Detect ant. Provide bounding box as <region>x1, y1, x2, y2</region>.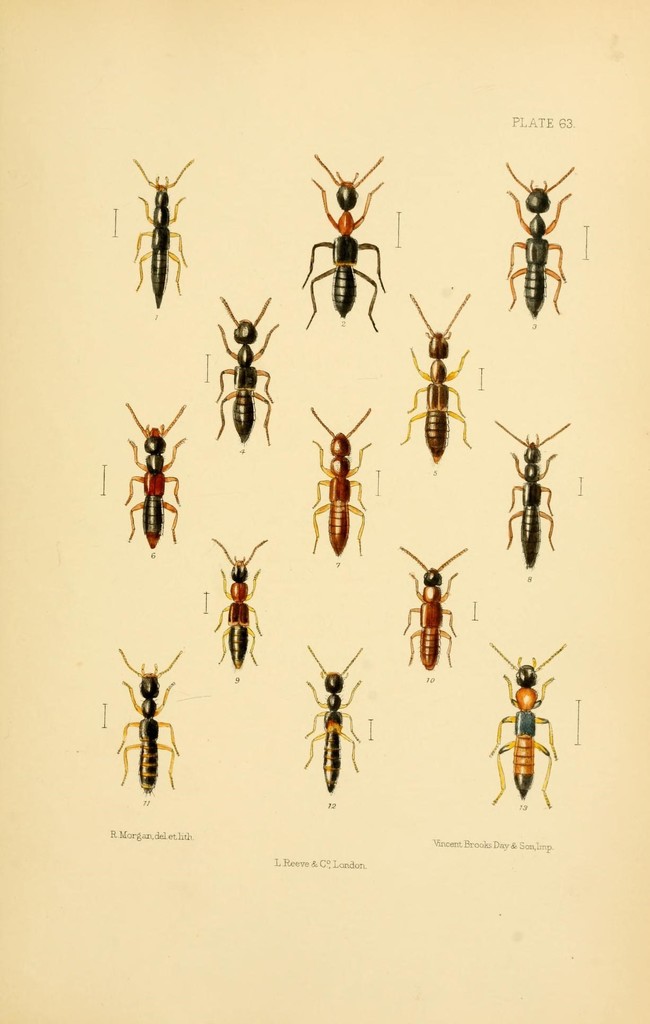
<region>122, 644, 184, 793</region>.
